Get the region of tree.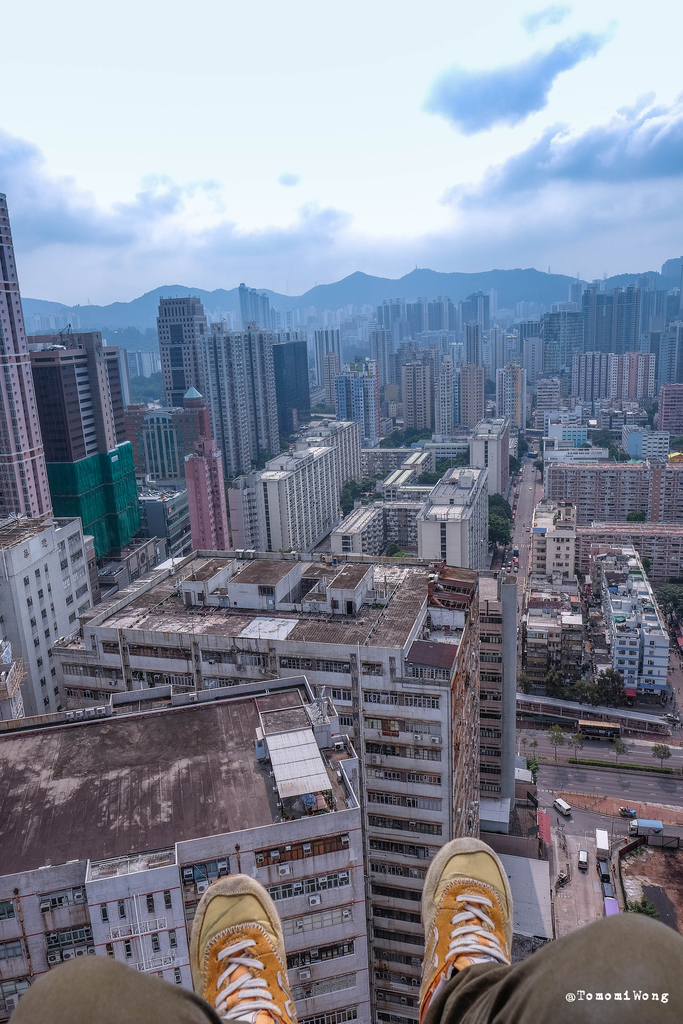
<box>654,586,681,627</box>.
